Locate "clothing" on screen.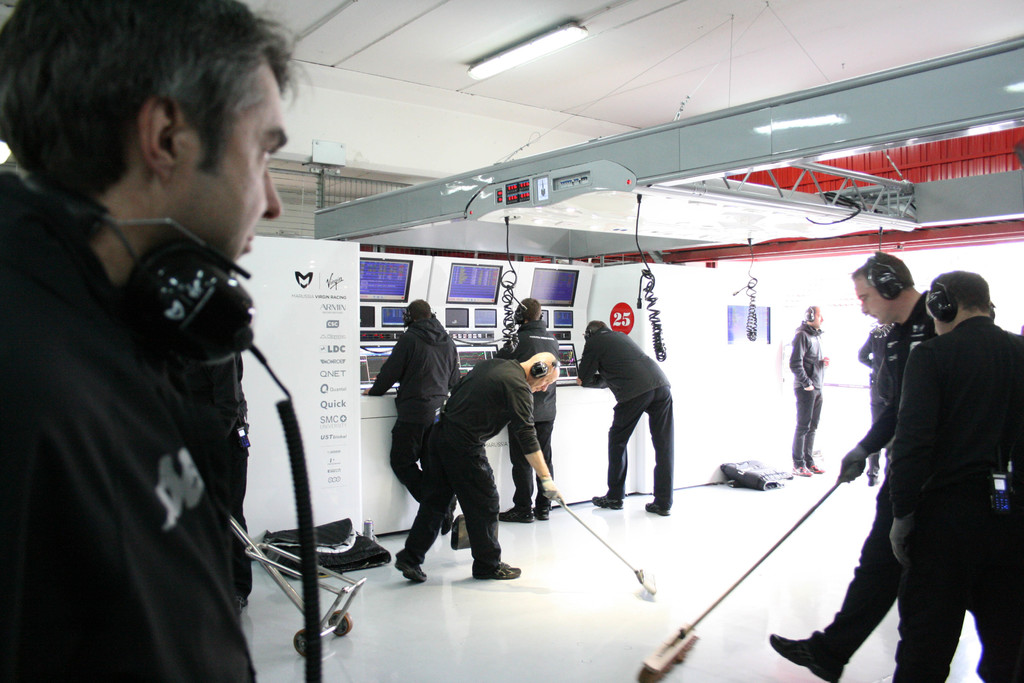
On screen at (794, 390, 824, 473).
